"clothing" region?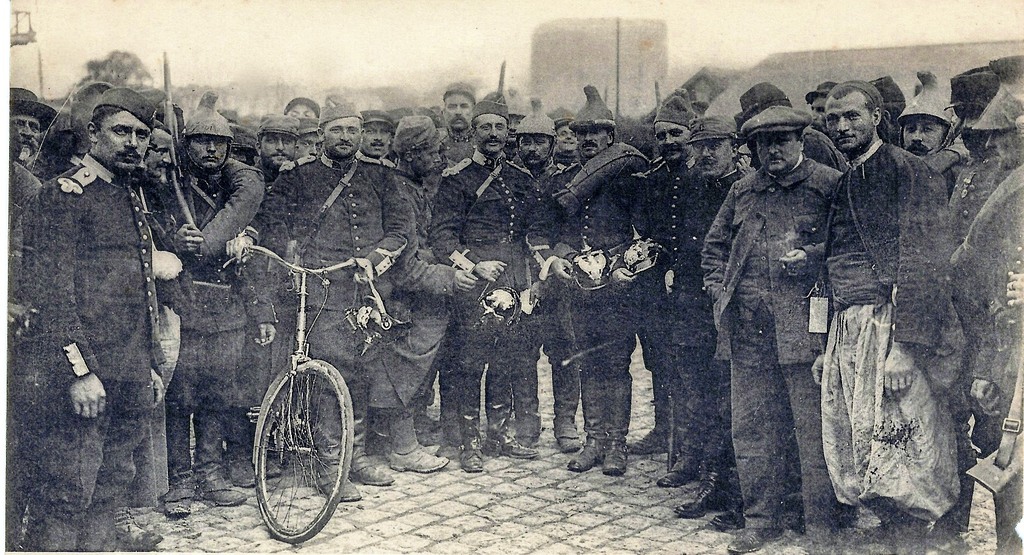
crop(633, 136, 712, 473)
